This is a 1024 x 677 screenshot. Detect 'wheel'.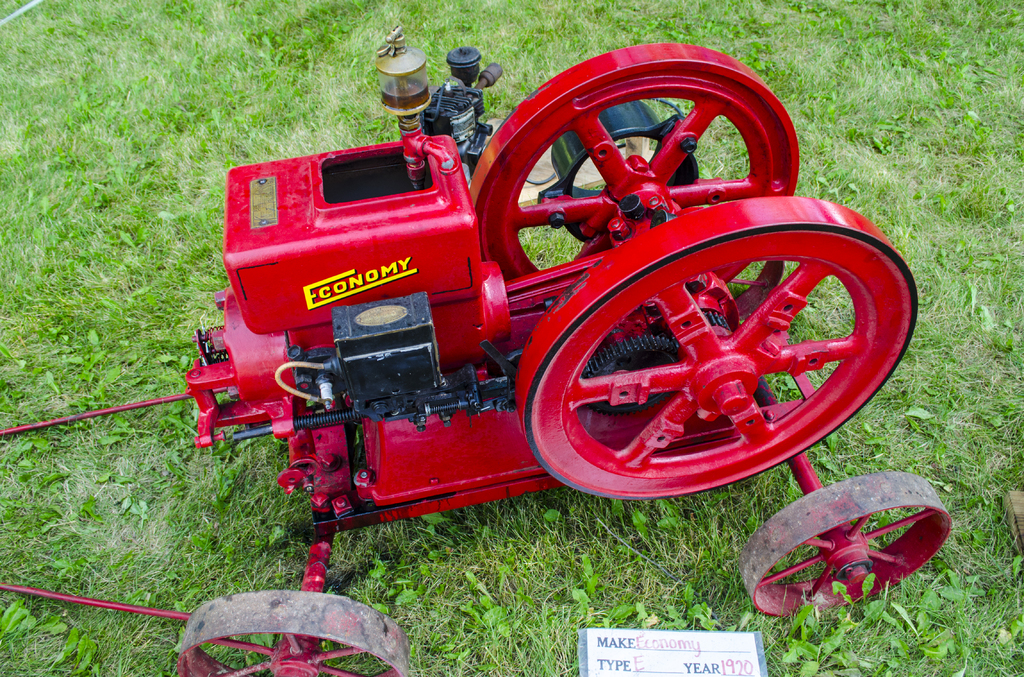
x1=744, y1=475, x2=958, y2=616.
